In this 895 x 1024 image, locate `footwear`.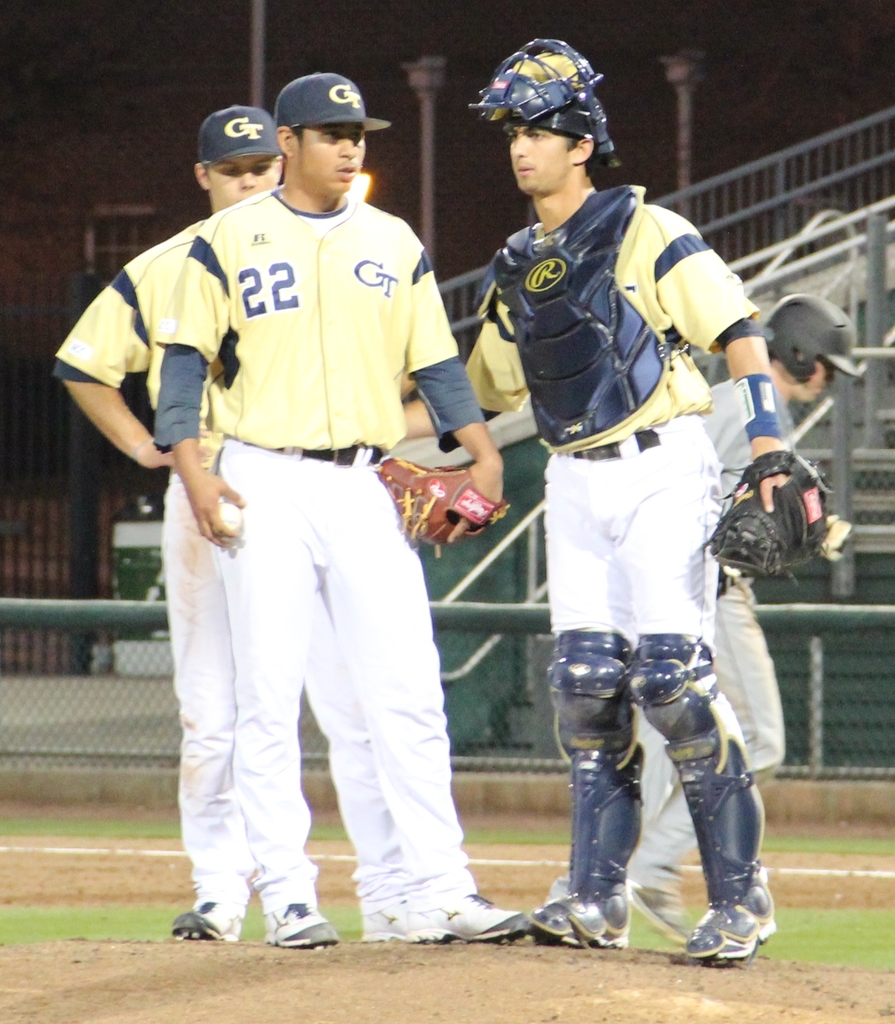
Bounding box: box=[533, 877, 626, 947].
